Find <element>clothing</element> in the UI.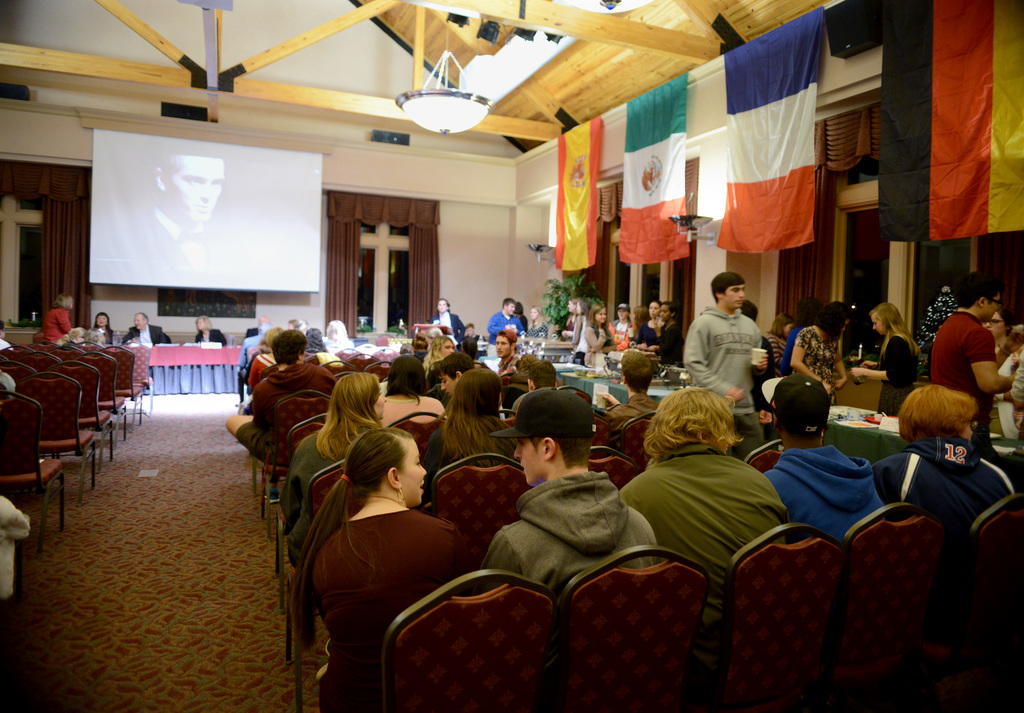
UI element at crop(877, 326, 924, 420).
